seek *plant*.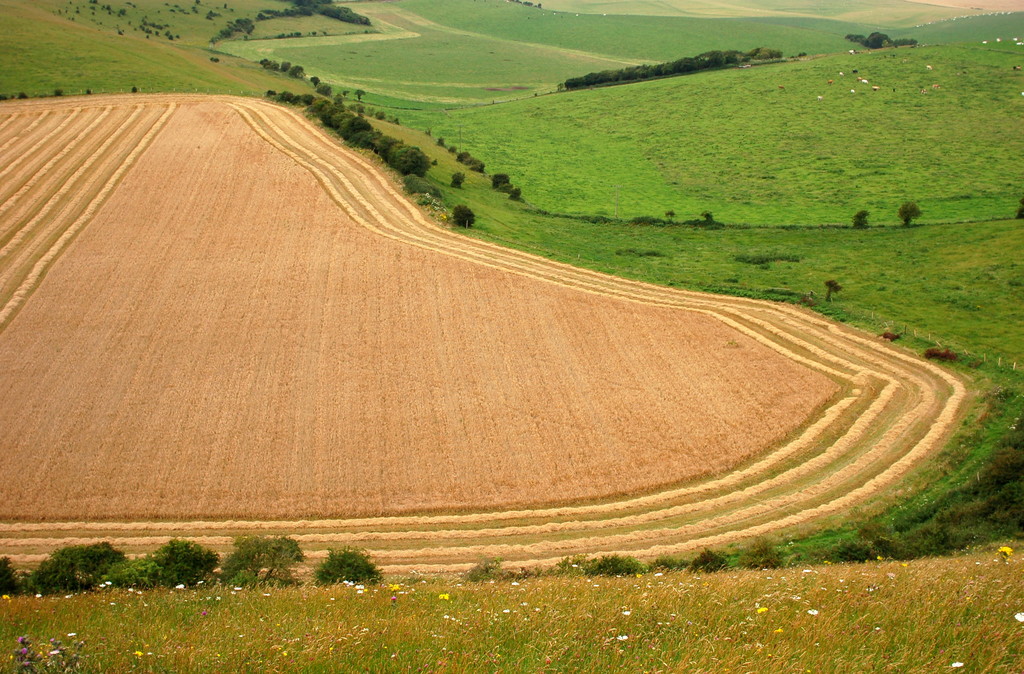
[left=853, top=72, right=858, bottom=74].
